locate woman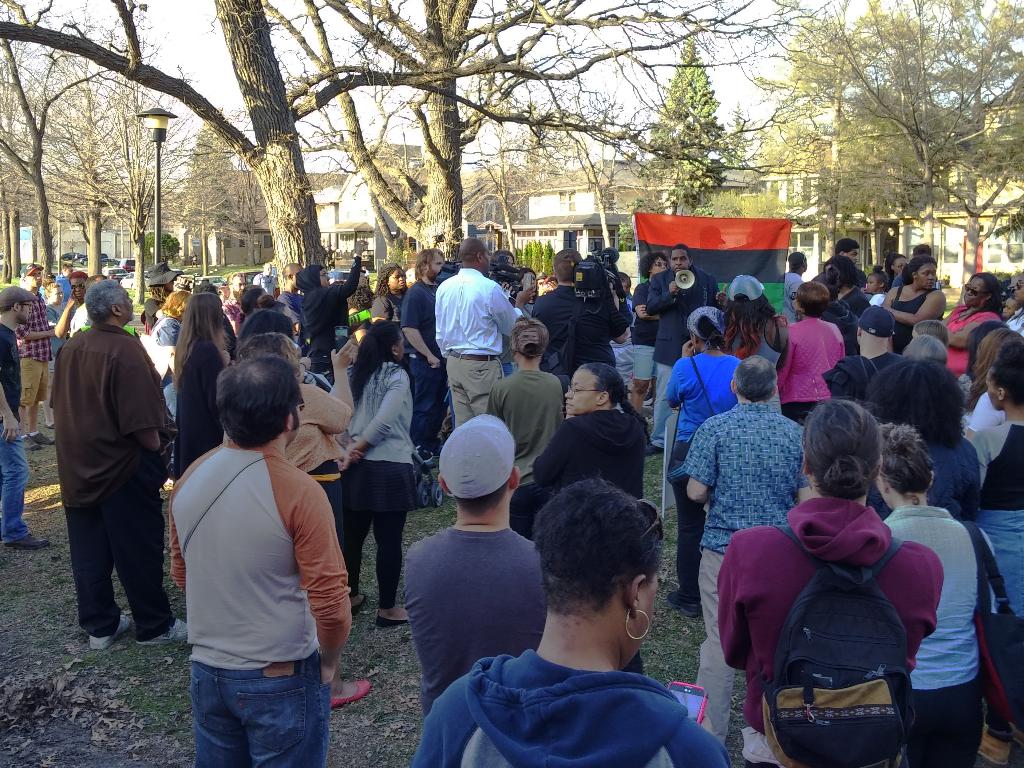
954 331 1023 742
